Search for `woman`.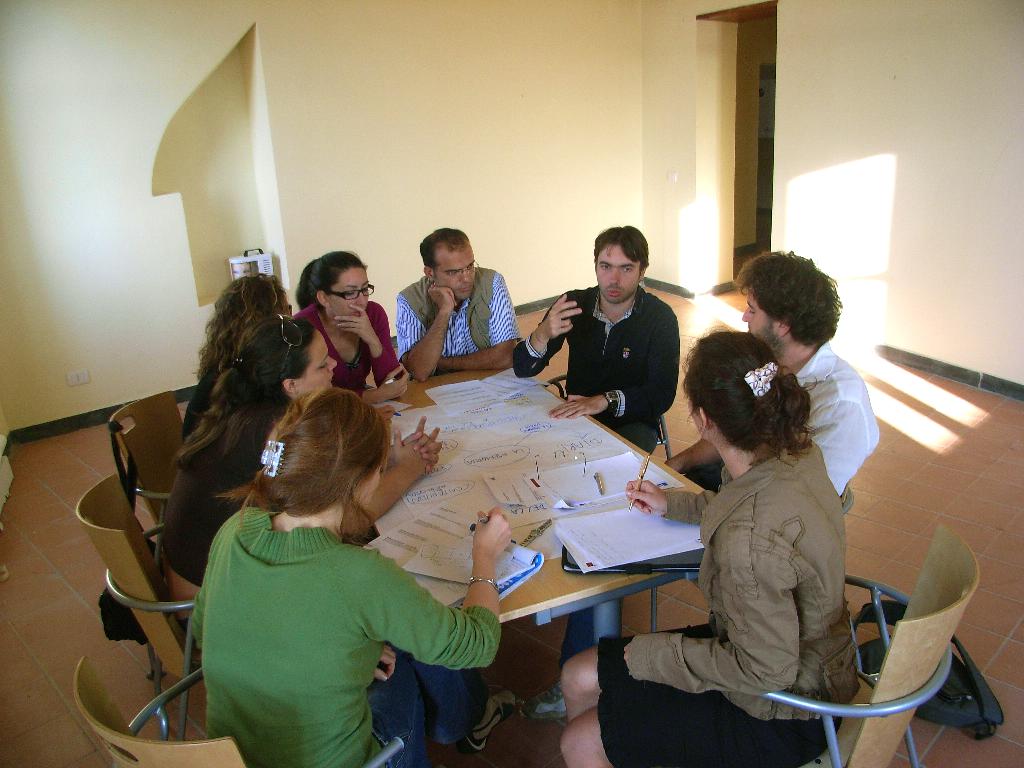
Found at rect(554, 321, 867, 767).
